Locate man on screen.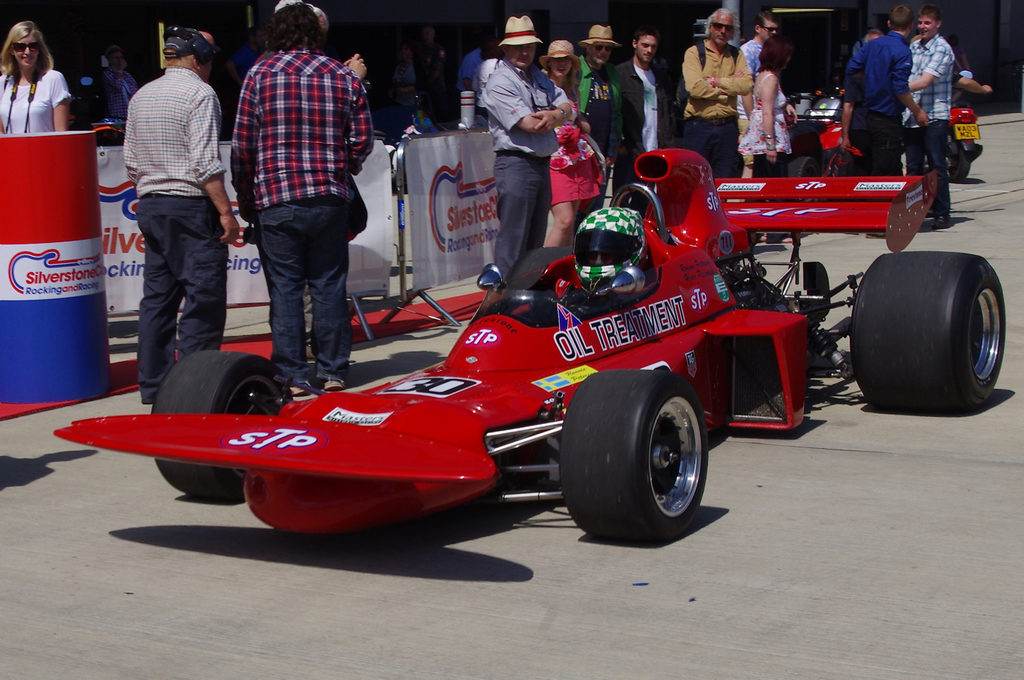
On screen at select_region(579, 24, 620, 161).
